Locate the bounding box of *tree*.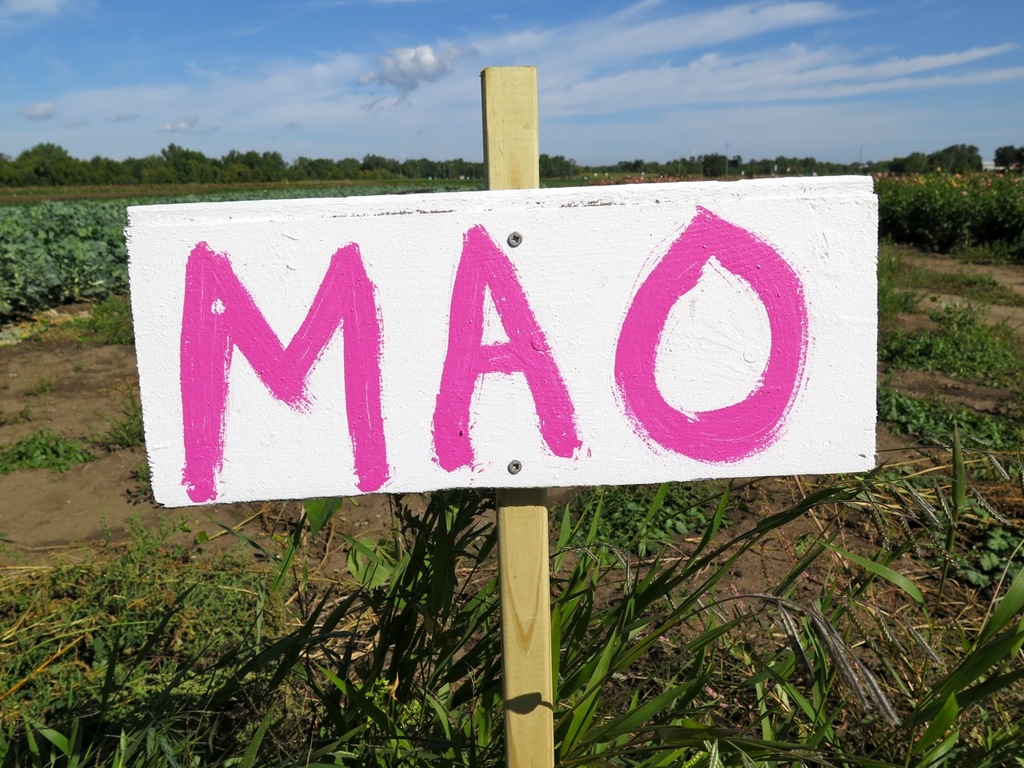
Bounding box: 800/156/824/172.
